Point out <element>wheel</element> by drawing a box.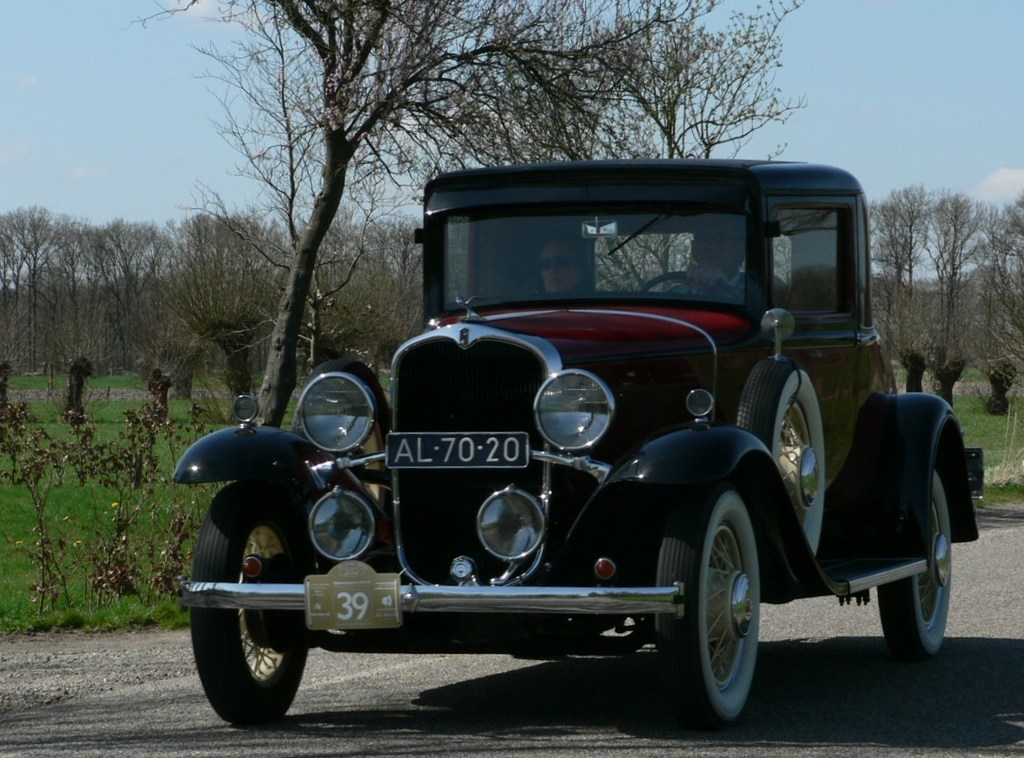
876:461:956:664.
